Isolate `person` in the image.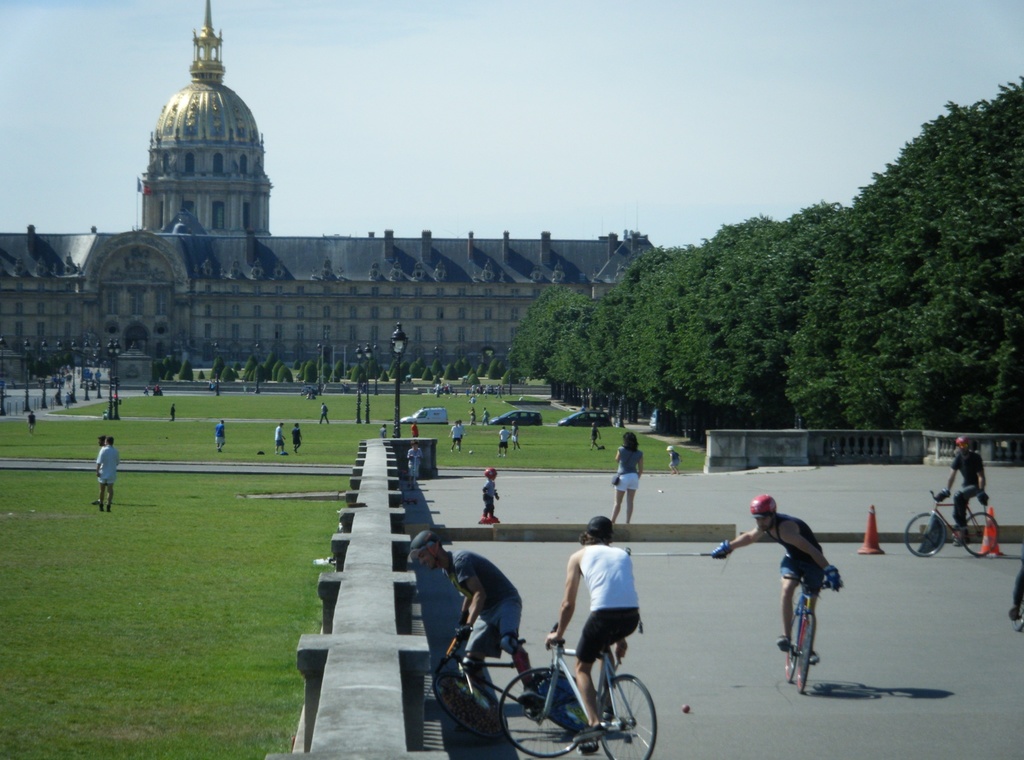
Isolated region: <bbox>90, 435, 108, 505</bbox>.
